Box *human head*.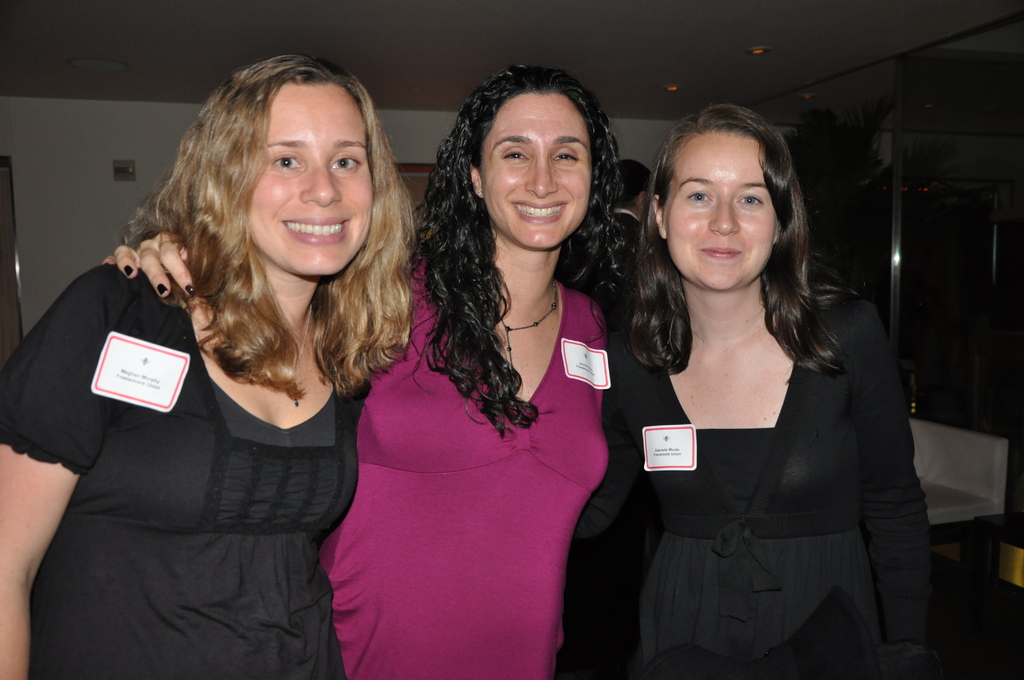
(x1=460, y1=60, x2=614, y2=226).
